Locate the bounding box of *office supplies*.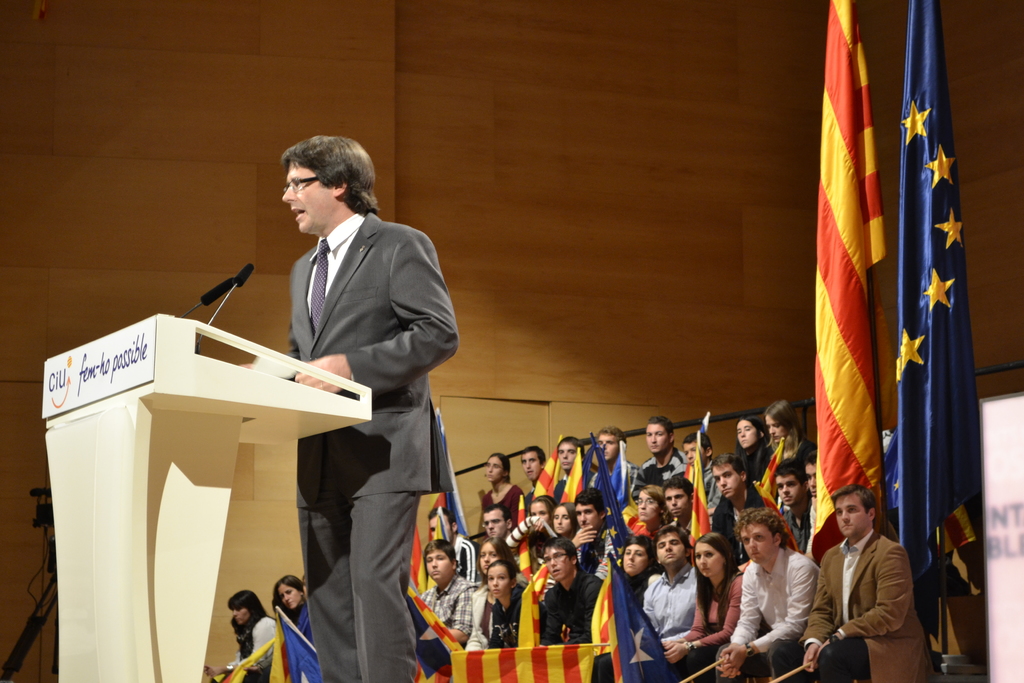
Bounding box: detection(891, 0, 982, 658).
